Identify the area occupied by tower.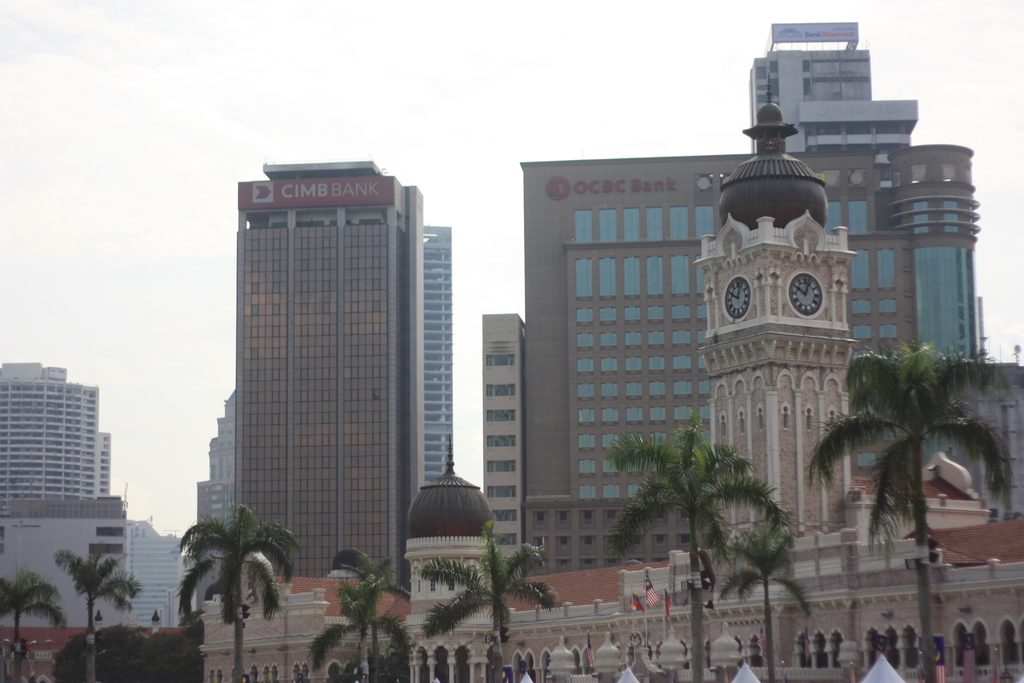
Area: locate(393, 464, 497, 670).
